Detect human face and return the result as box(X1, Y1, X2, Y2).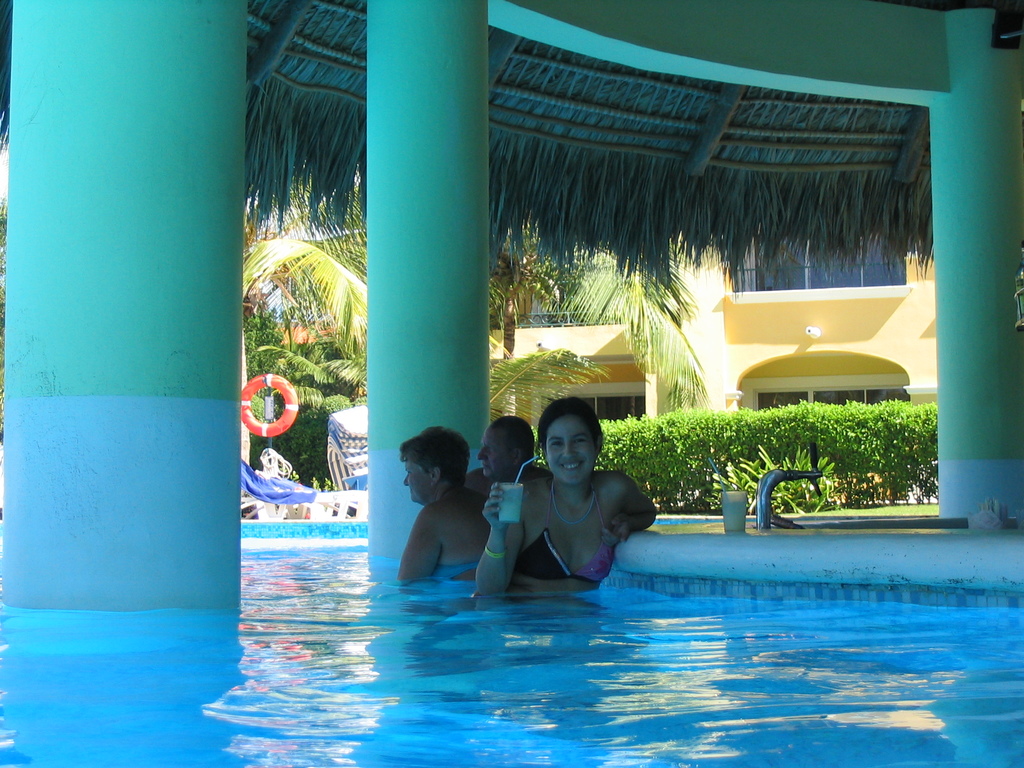
box(401, 454, 432, 500).
